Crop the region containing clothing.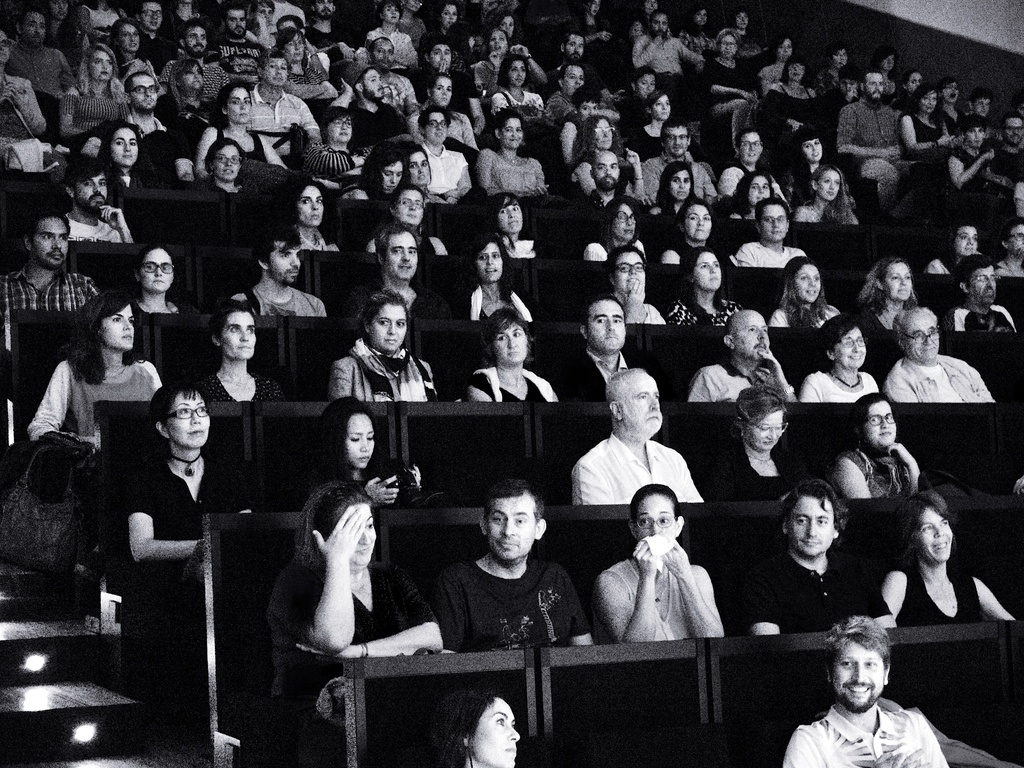
Crop region: Rect(734, 240, 811, 274).
